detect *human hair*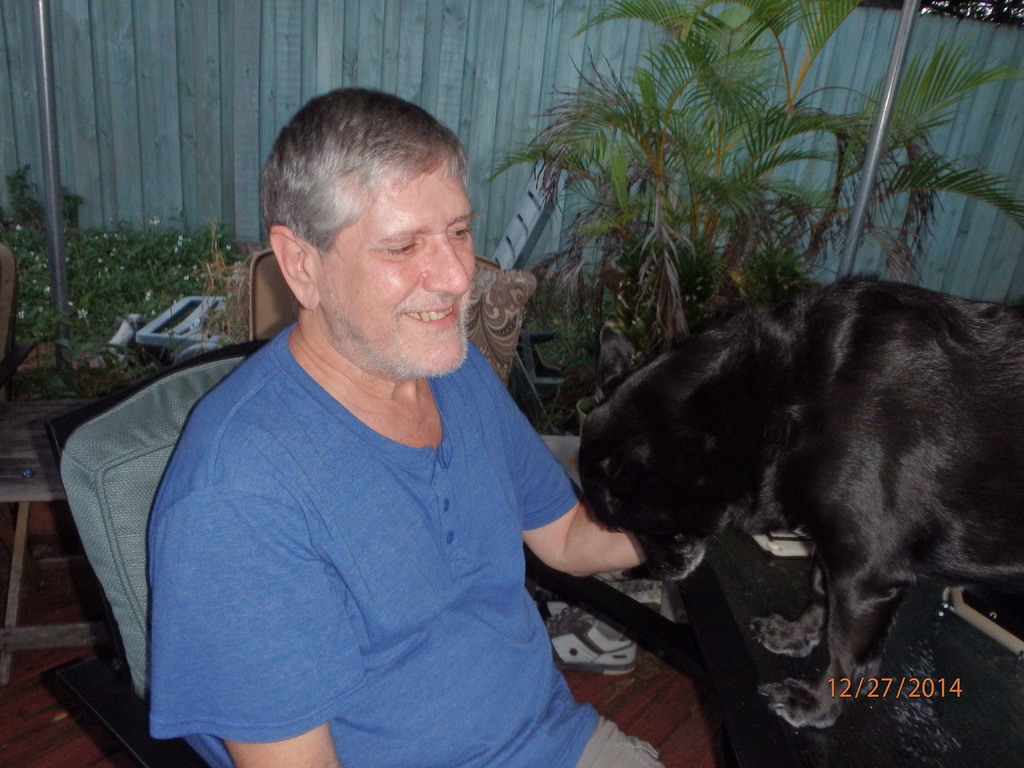
BBox(260, 77, 481, 296)
